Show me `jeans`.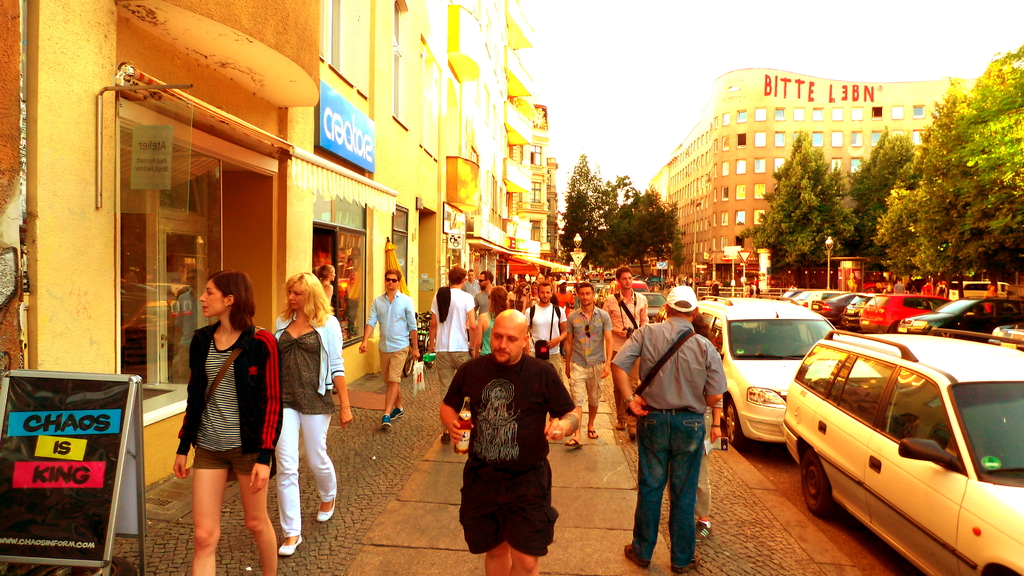
`jeans` is here: crop(631, 404, 707, 568).
